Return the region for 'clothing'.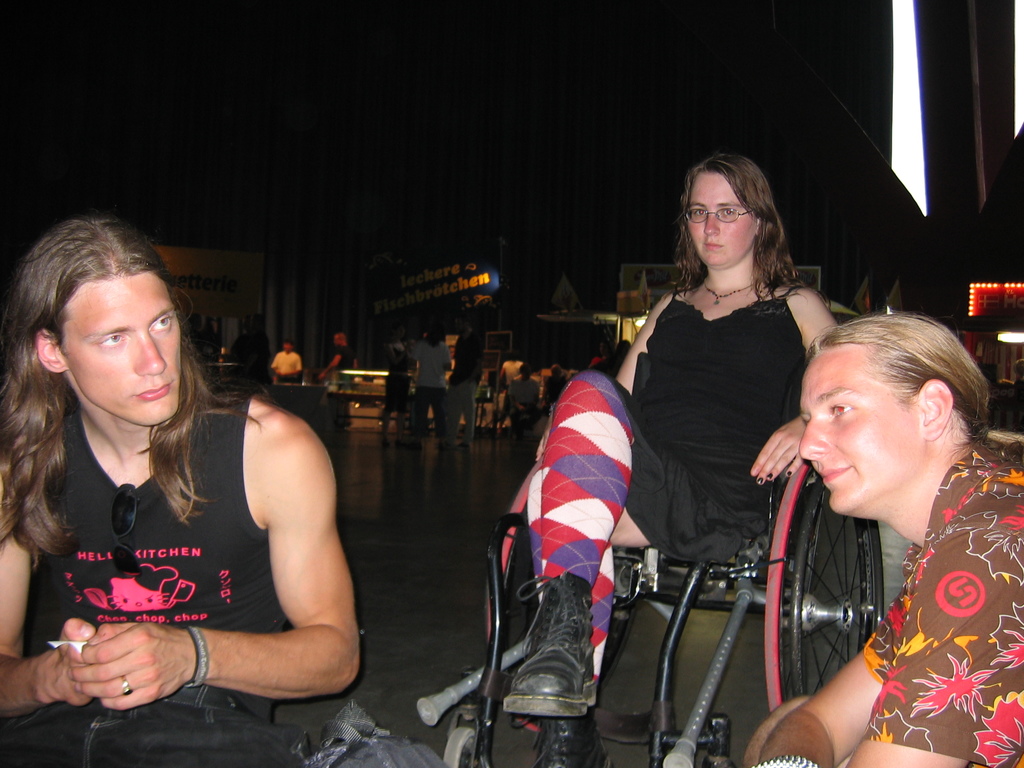
(left=405, top=390, right=447, bottom=436).
